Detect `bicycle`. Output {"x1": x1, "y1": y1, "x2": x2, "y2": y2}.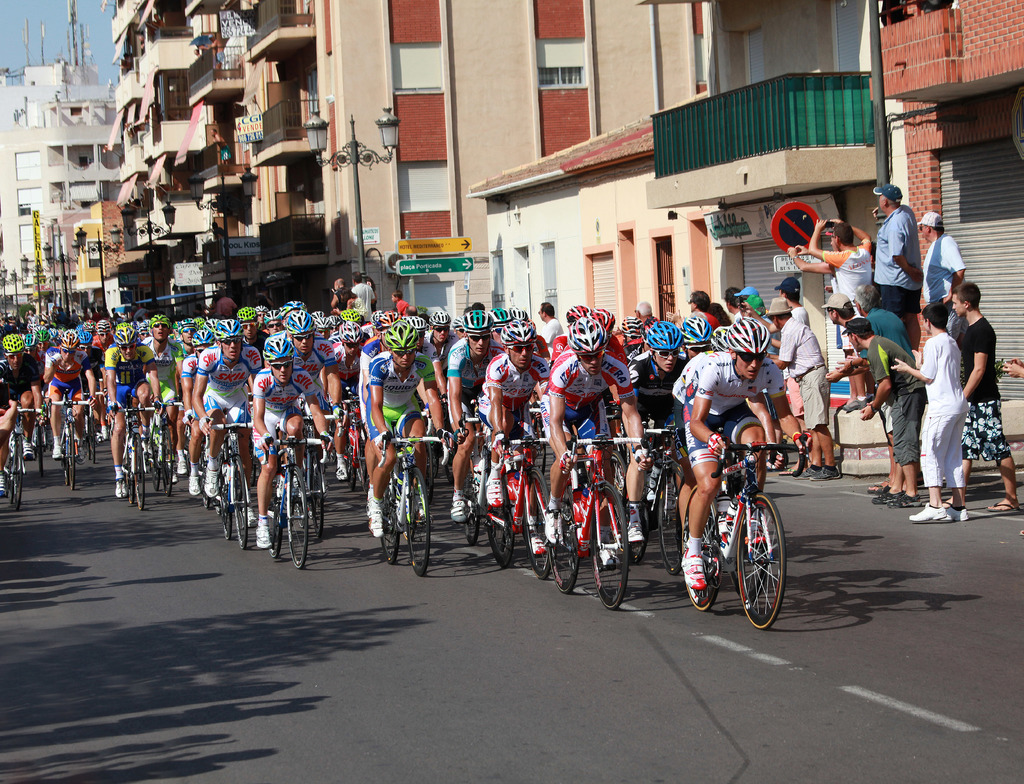
{"x1": 367, "y1": 429, "x2": 451, "y2": 575}.
